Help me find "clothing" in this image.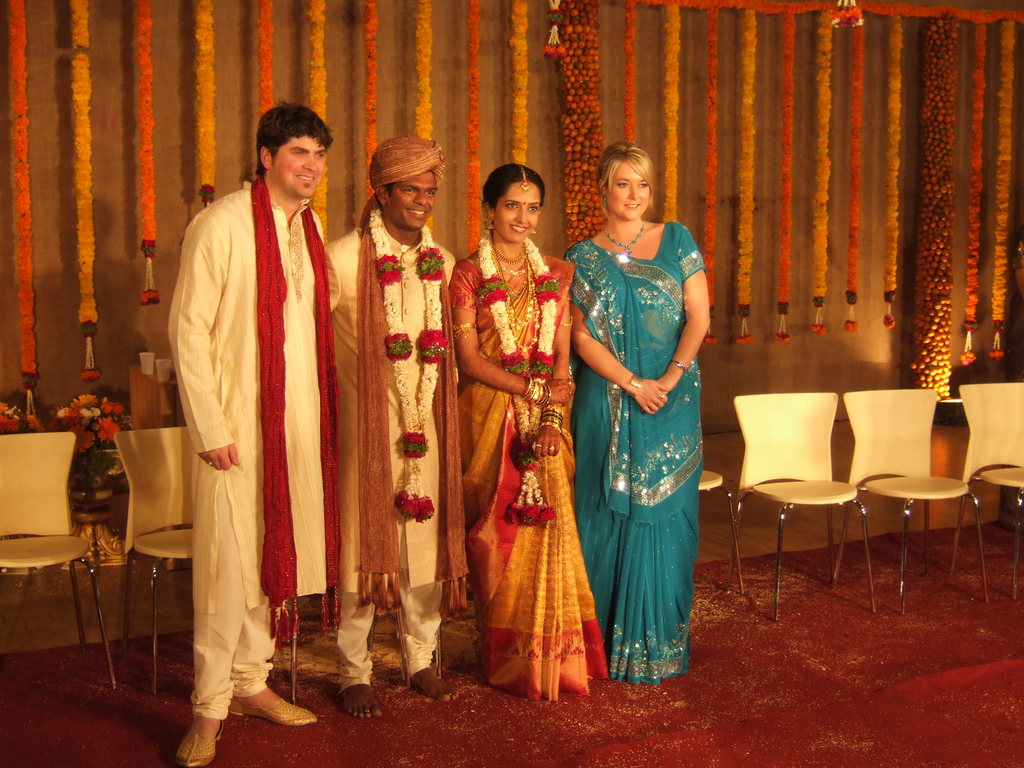
Found it: (x1=171, y1=173, x2=348, y2=720).
